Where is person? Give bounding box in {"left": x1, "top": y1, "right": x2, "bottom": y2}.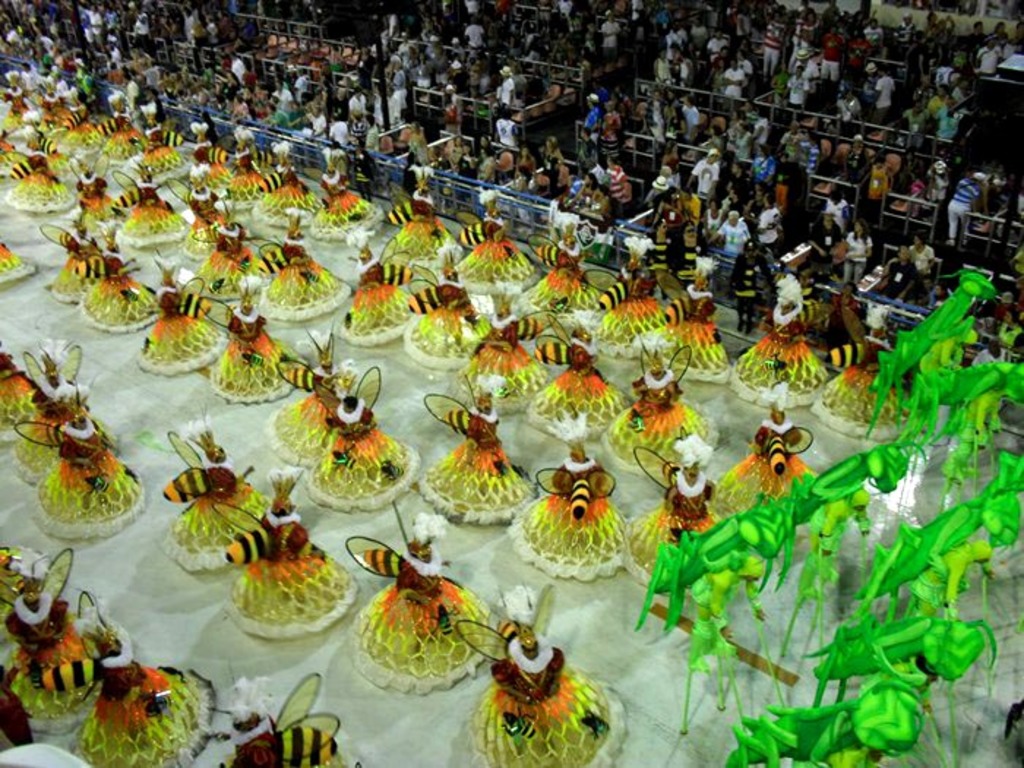
{"left": 812, "top": 306, "right": 907, "bottom": 433}.
